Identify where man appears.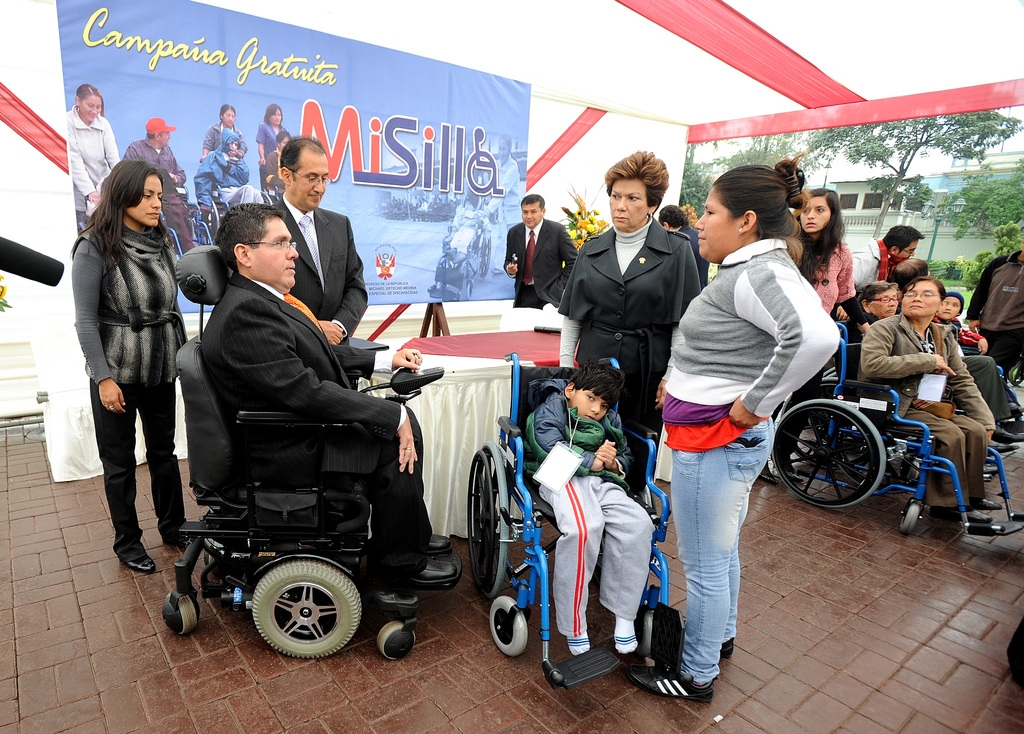
Appears at [x1=657, y1=208, x2=706, y2=294].
